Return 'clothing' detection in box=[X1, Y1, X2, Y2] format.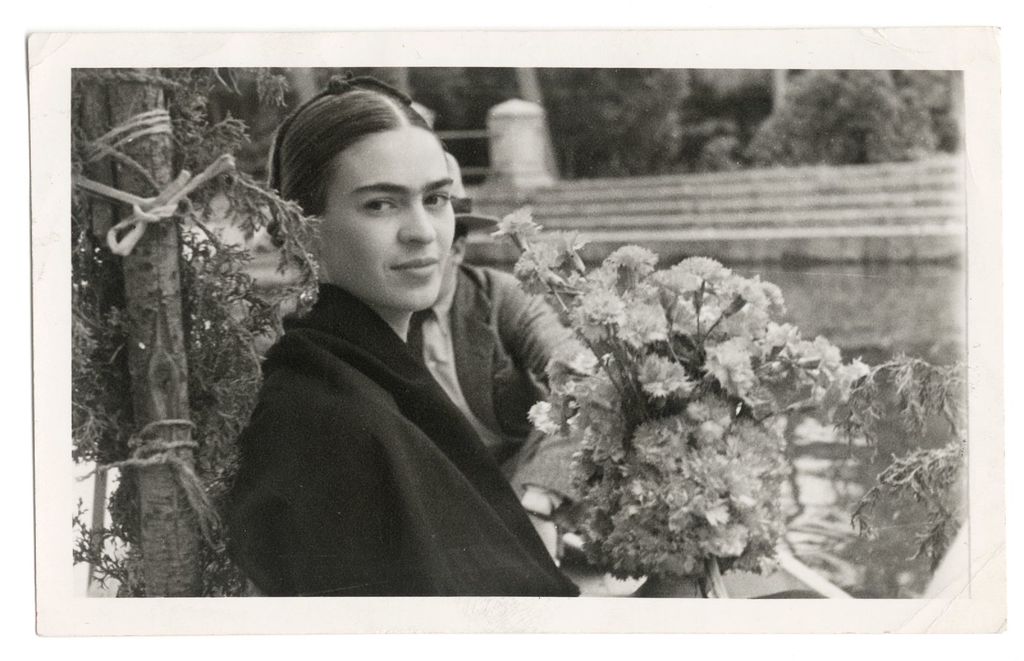
box=[412, 260, 602, 536].
